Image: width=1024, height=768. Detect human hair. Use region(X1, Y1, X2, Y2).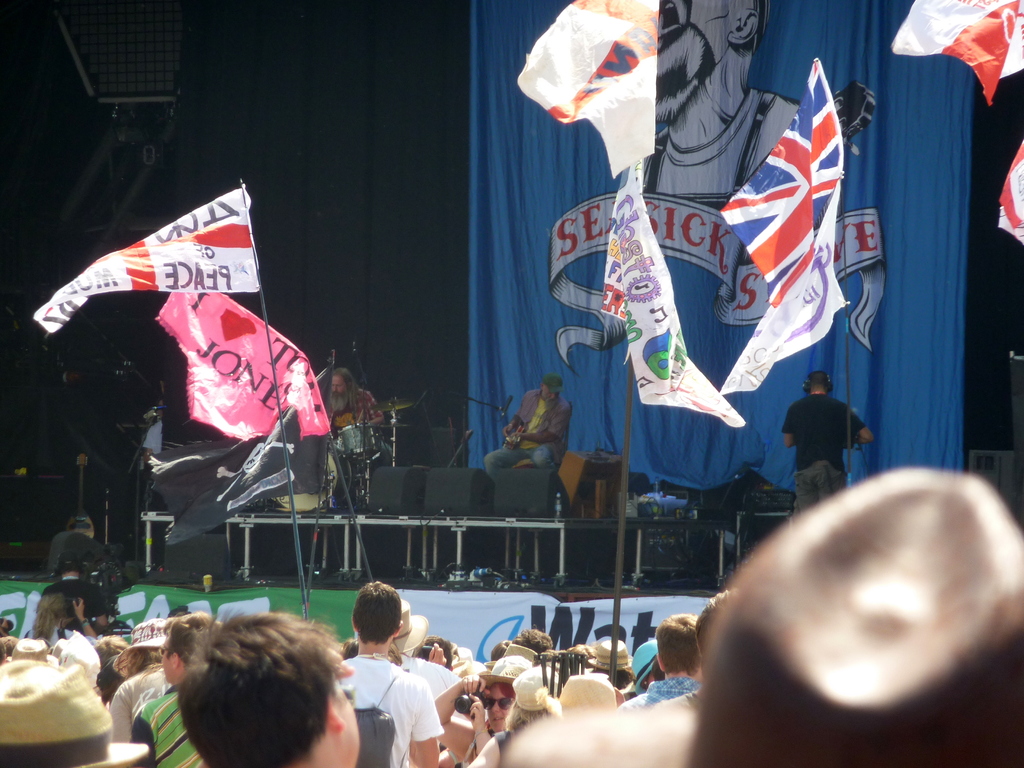
region(160, 614, 216, 662).
